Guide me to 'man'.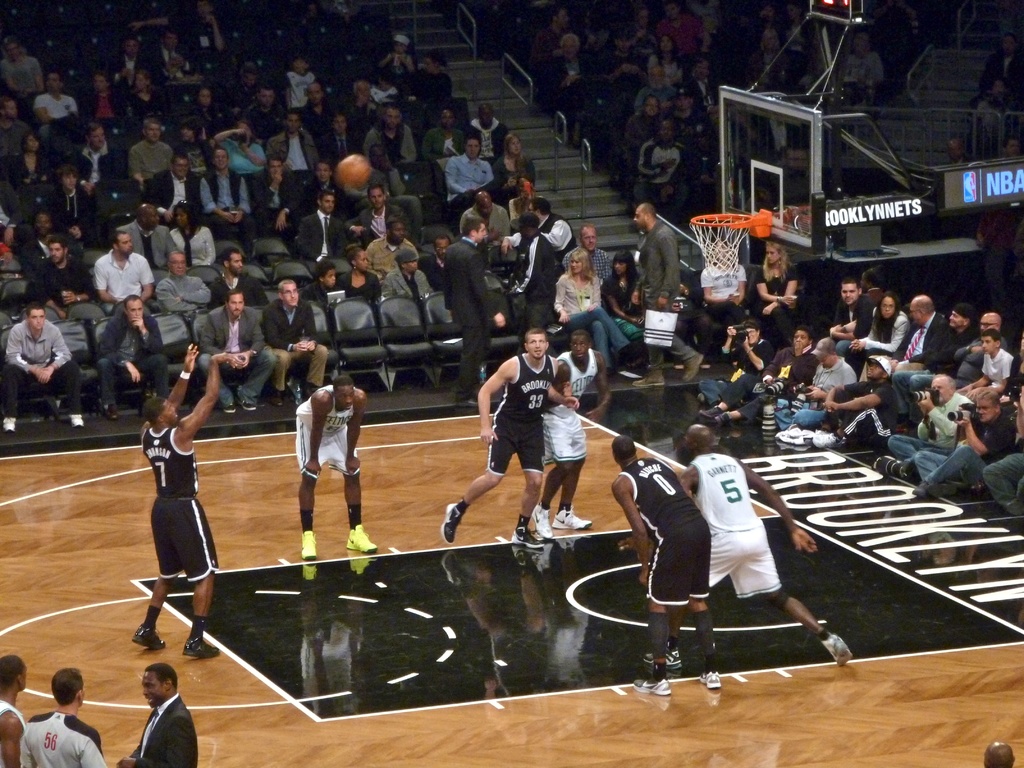
Guidance: 380/250/438/301.
